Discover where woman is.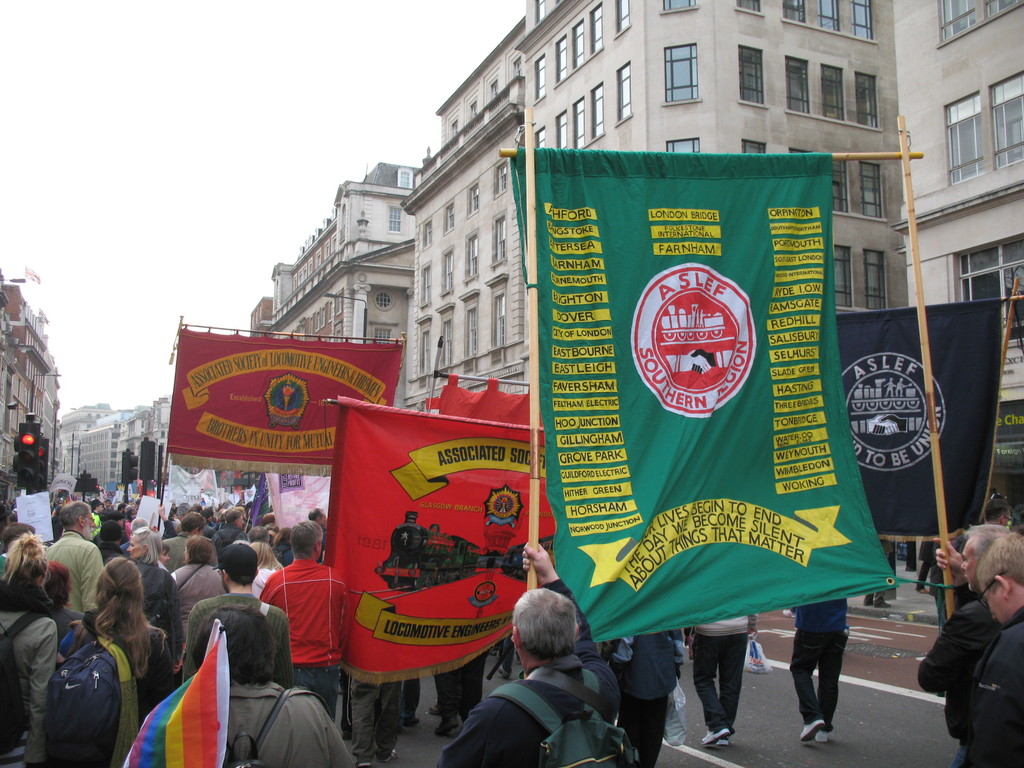
Discovered at x1=0, y1=531, x2=56, y2=767.
